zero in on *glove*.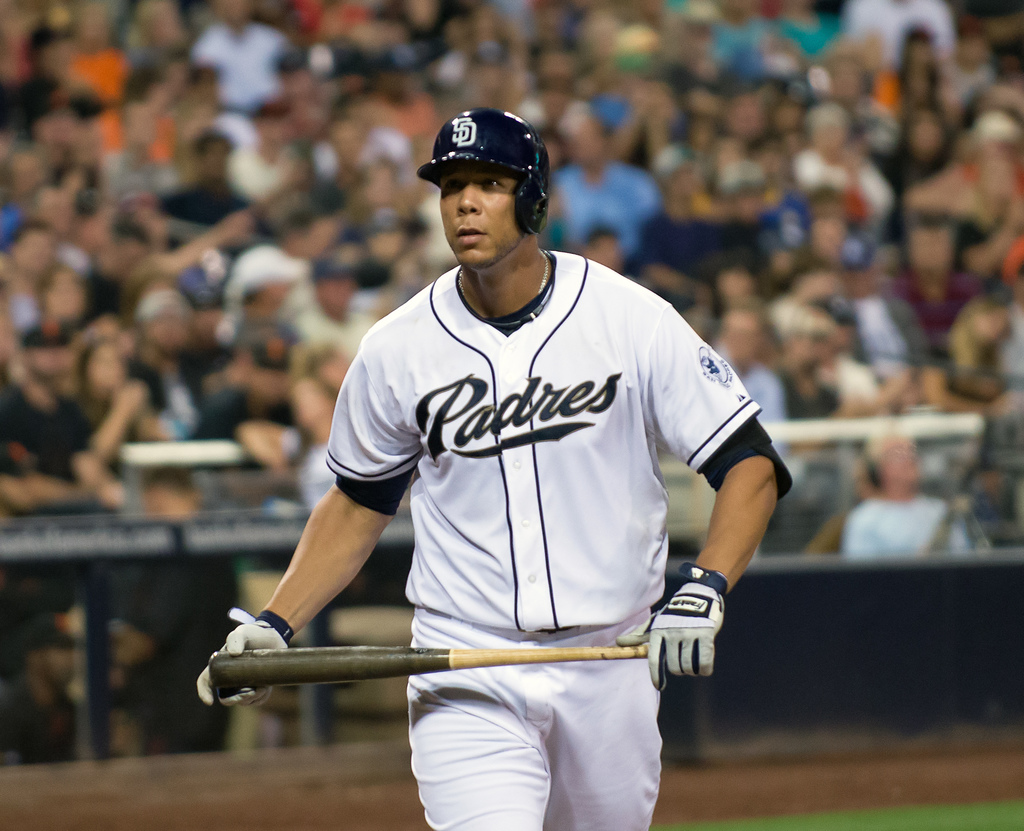
Zeroed in: l=615, t=561, r=728, b=691.
